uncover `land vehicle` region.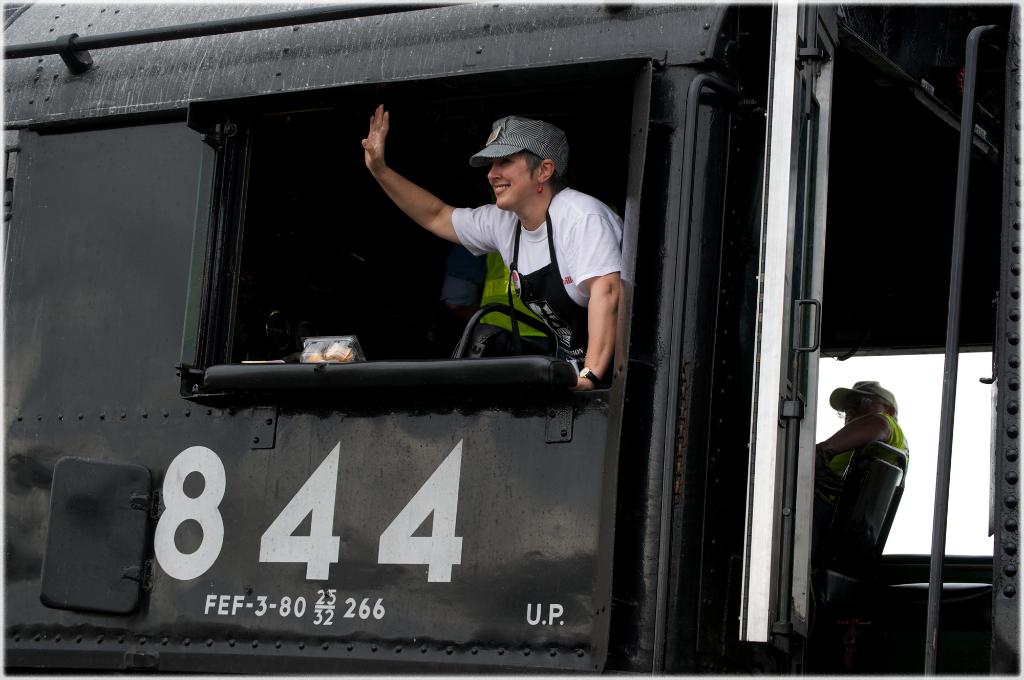
Uncovered: [56, 41, 920, 665].
